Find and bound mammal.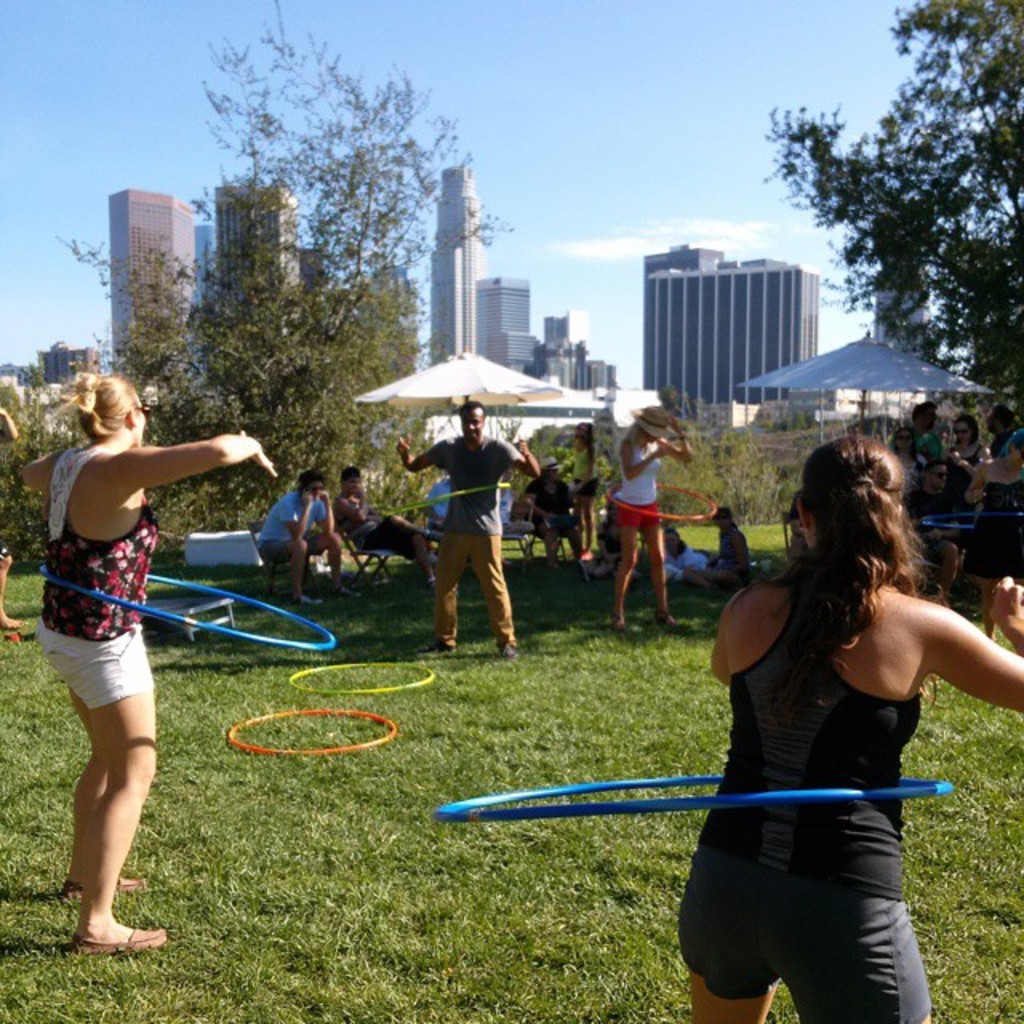
Bound: BBox(402, 405, 542, 648).
